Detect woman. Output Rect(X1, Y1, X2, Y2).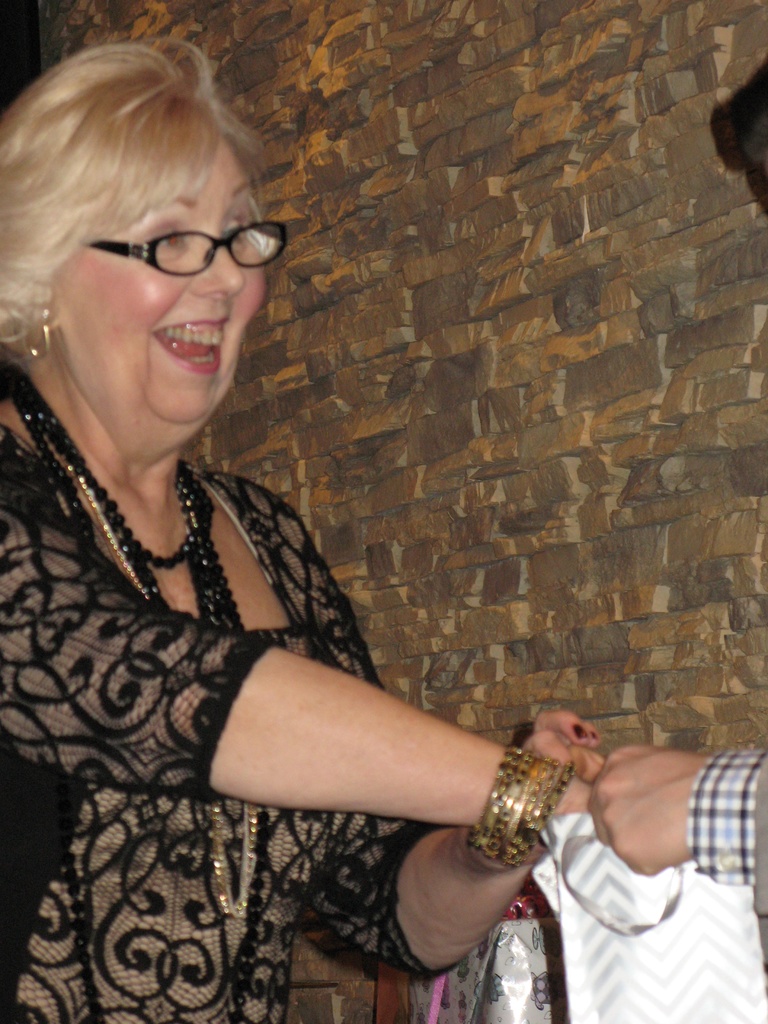
Rect(17, 37, 588, 1023).
